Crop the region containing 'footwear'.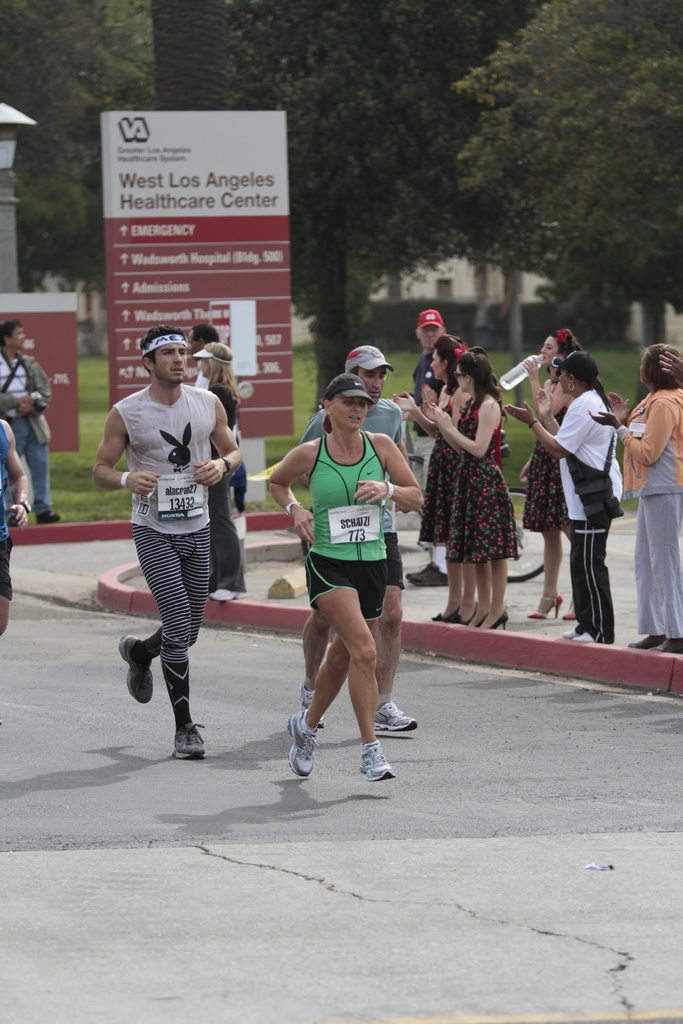
Crop region: 650/633/682/656.
